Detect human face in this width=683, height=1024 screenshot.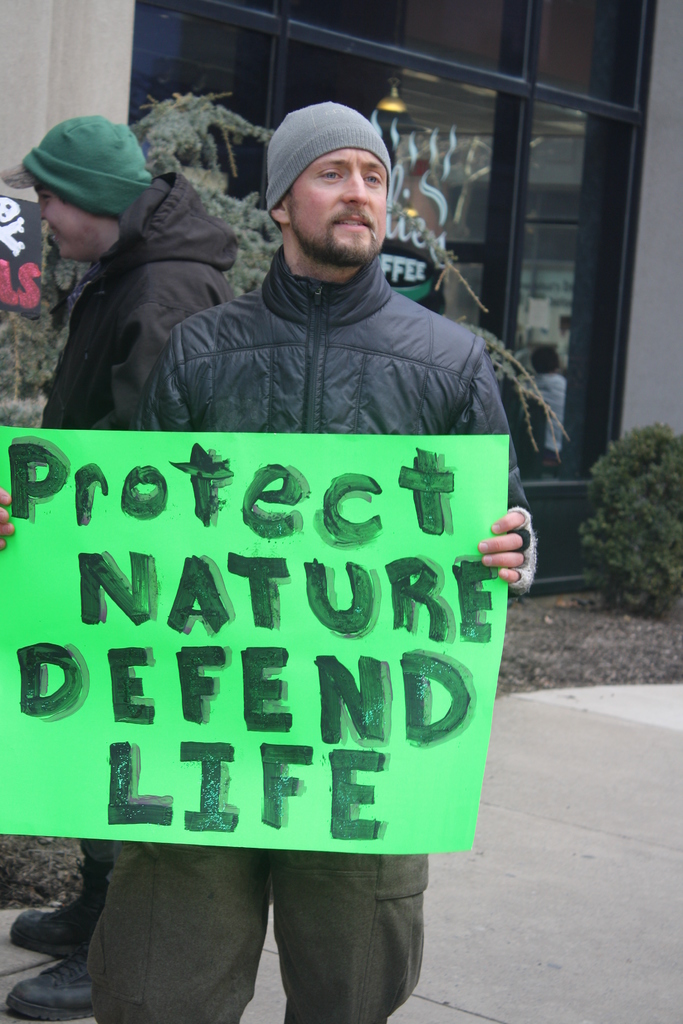
Detection: 293, 153, 384, 259.
